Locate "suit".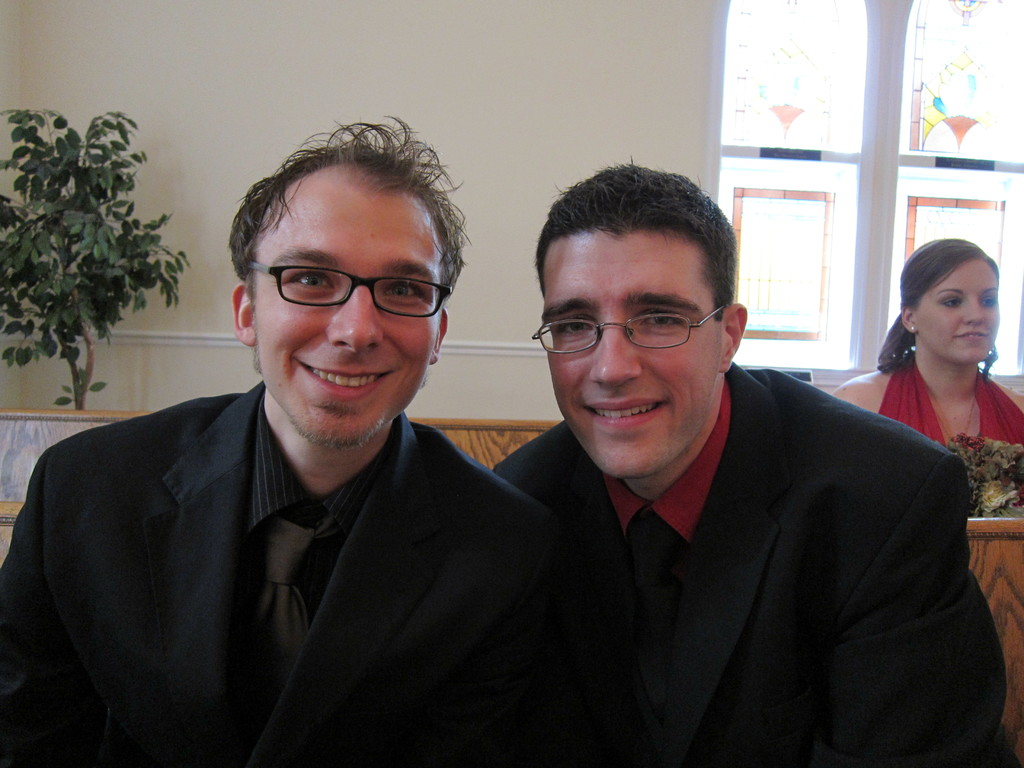
Bounding box: left=0, top=379, right=592, bottom=767.
